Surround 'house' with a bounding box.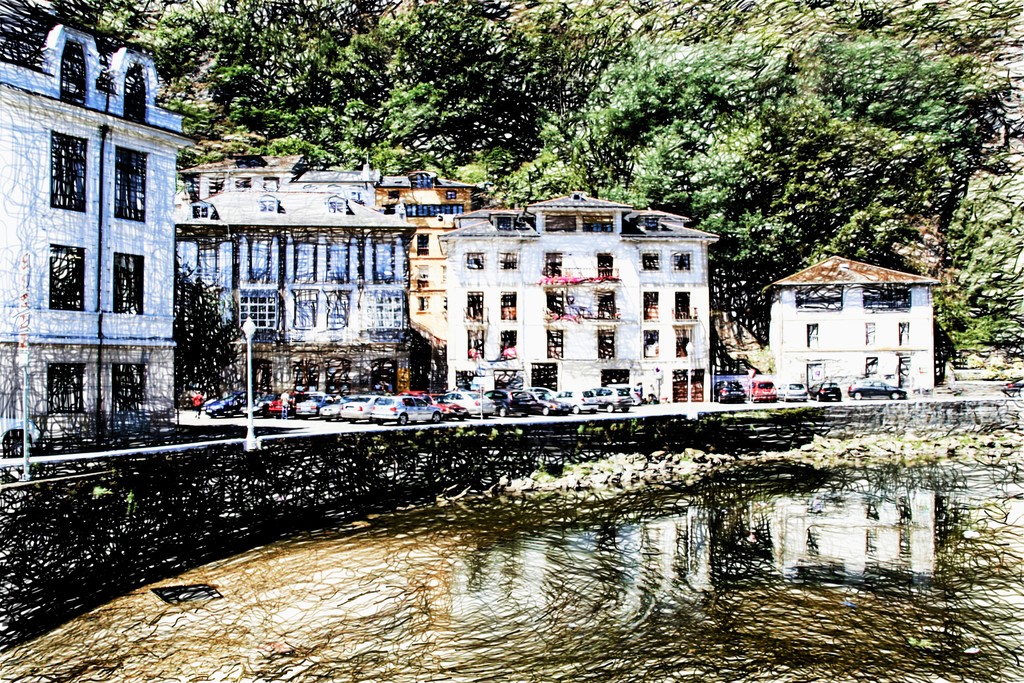
x1=174, y1=191, x2=419, y2=388.
